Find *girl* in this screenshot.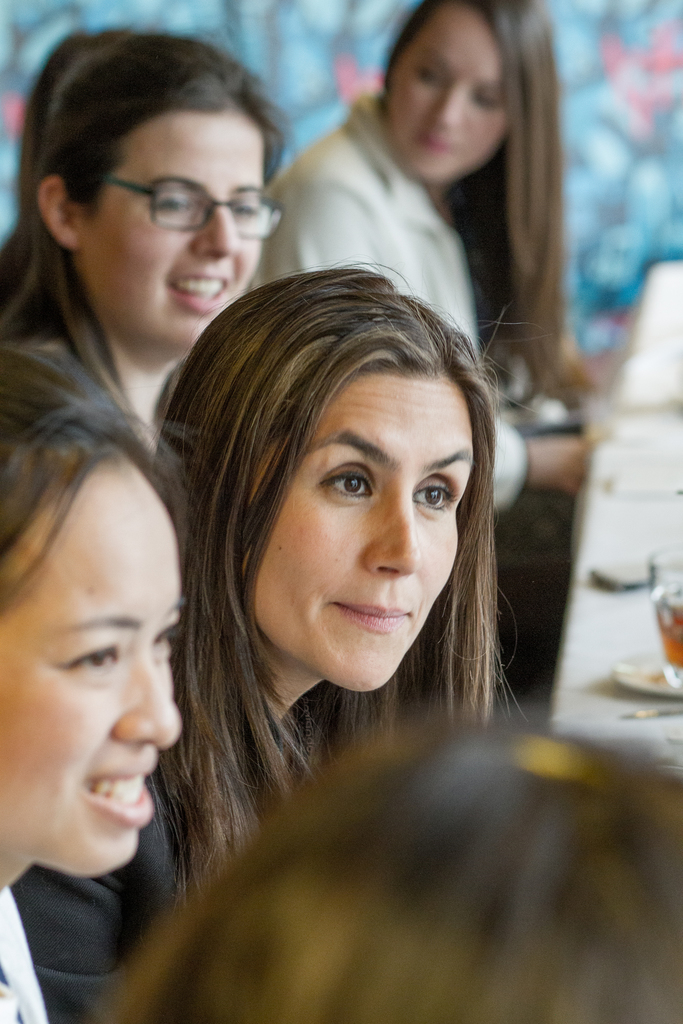
The bounding box for *girl* is x1=0 y1=18 x2=290 y2=450.
